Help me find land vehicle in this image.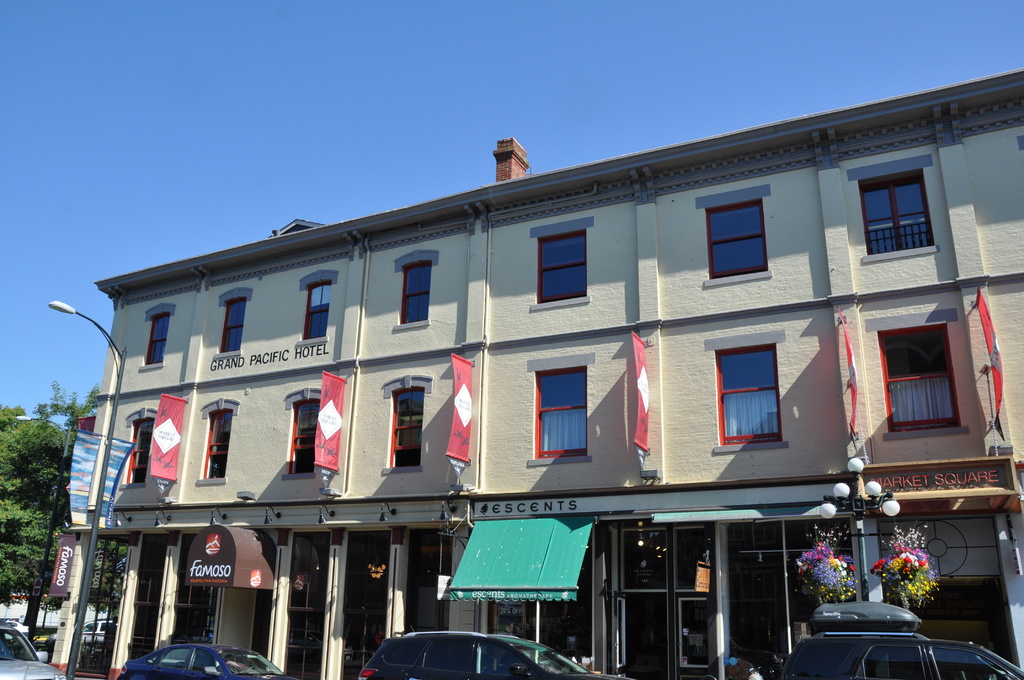
Found it: [359,627,629,679].
